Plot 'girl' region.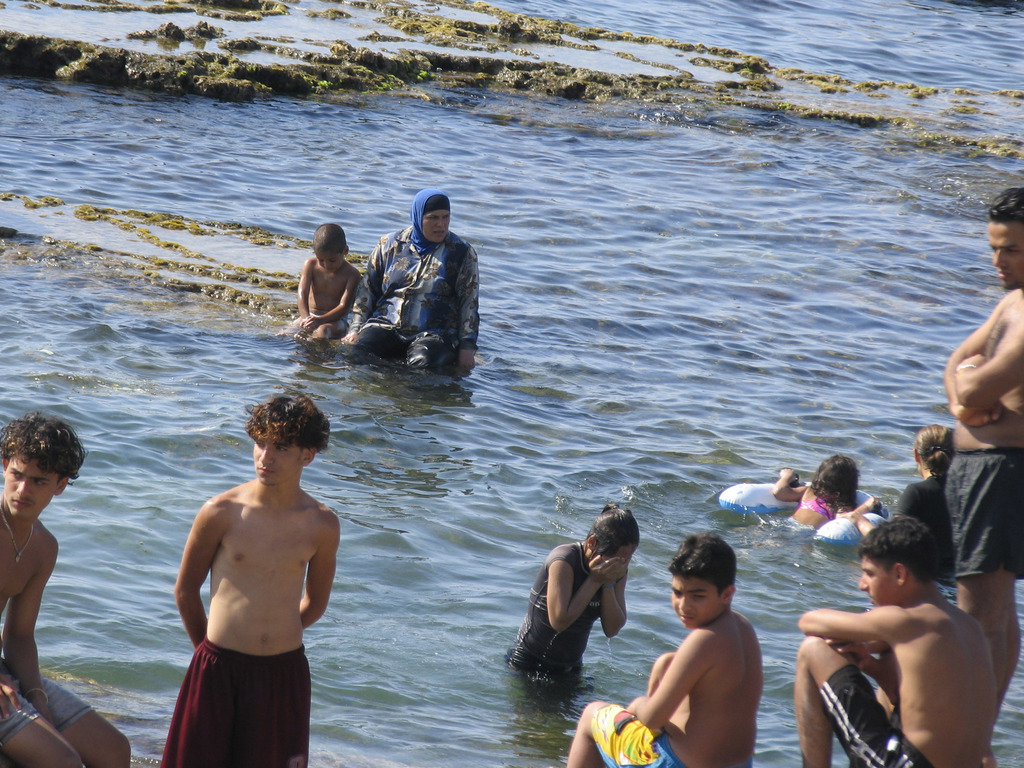
Plotted at BBox(511, 502, 640, 682).
